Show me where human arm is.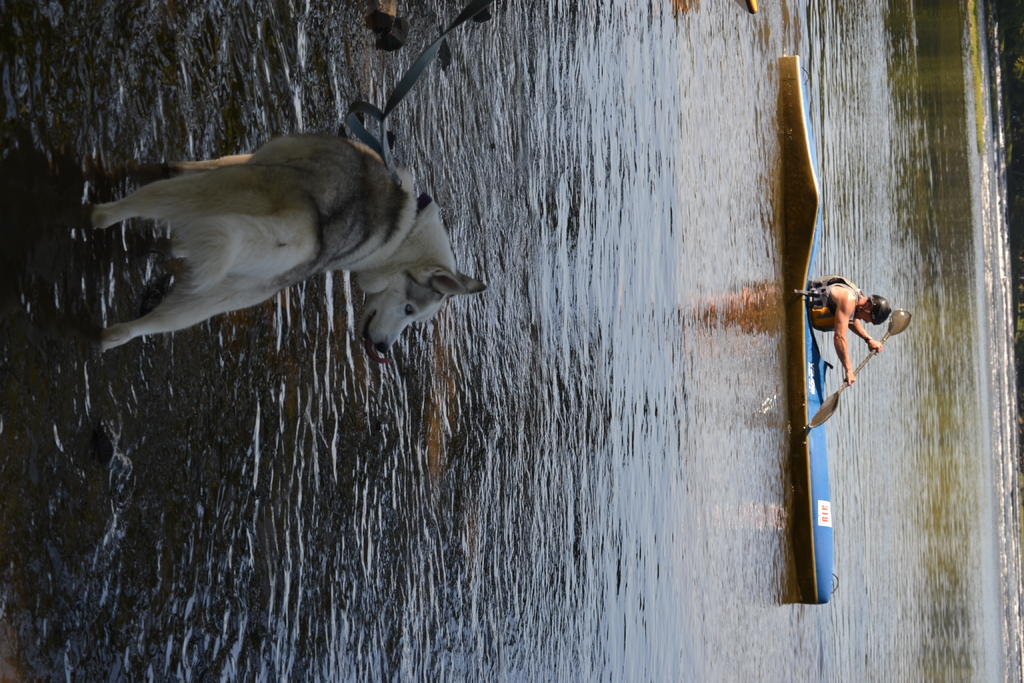
human arm is at (left=833, top=291, right=856, bottom=388).
